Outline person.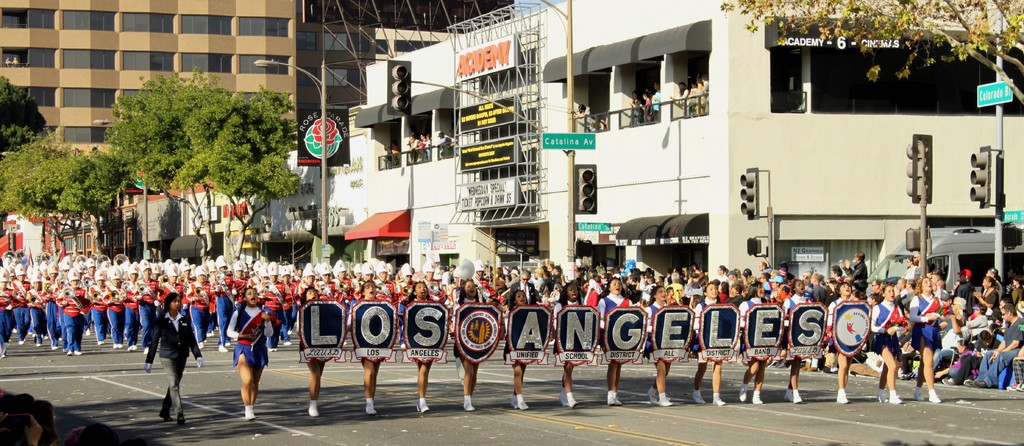
Outline: <bbox>698, 281, 725, 408</bbox>.
